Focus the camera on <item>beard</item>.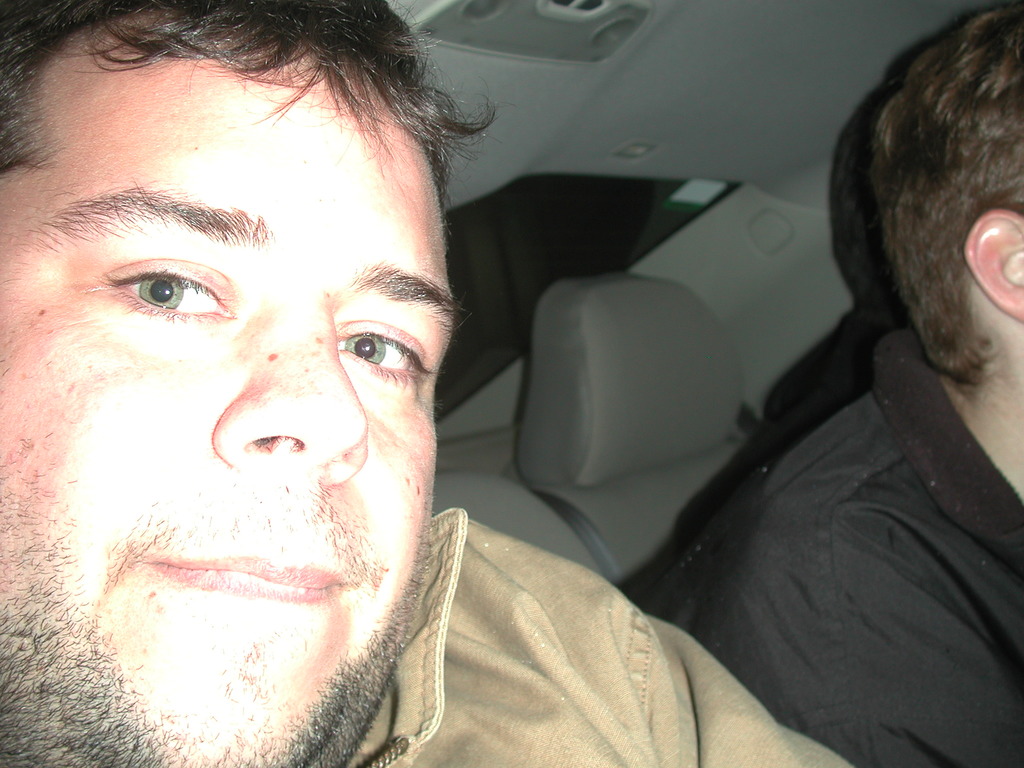
Focus region: 0:491:439:767.
